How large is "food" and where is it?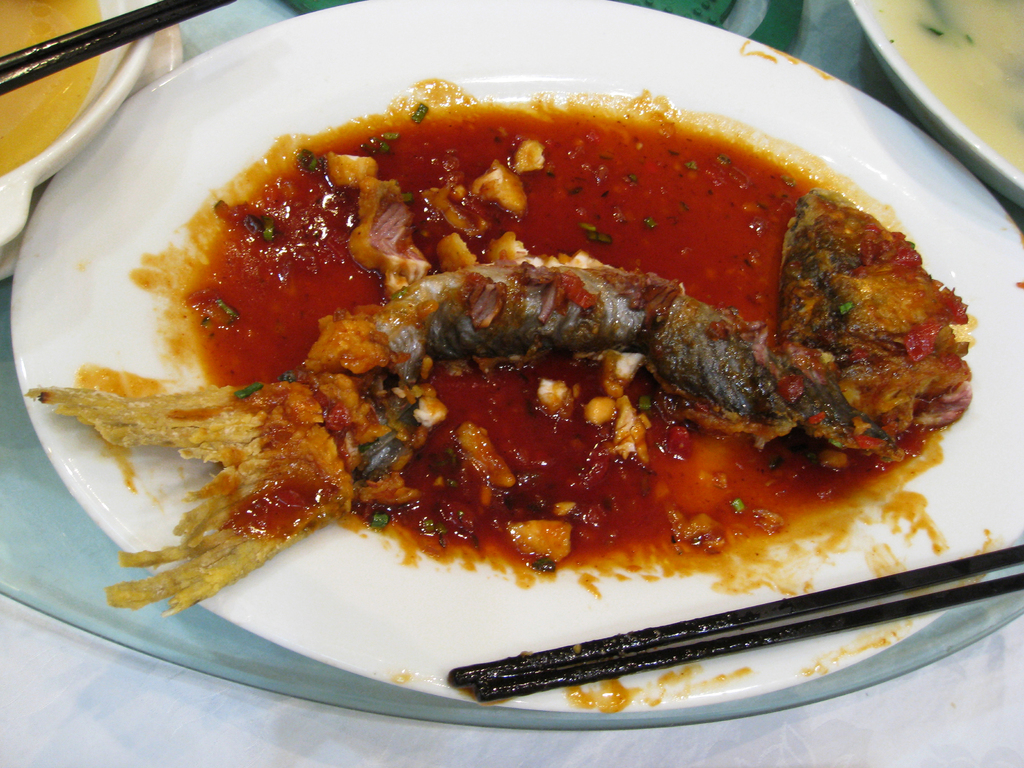
Bounding box: {"x1": 75, "y1": 68, "x2": 977, "y2": 645}.
